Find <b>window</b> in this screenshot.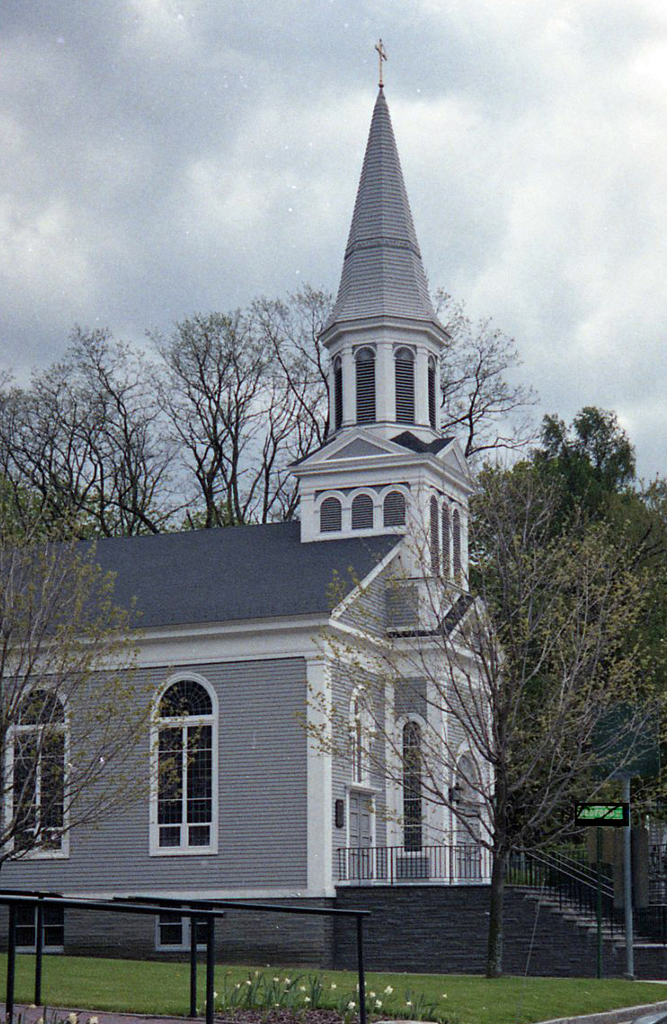
The bounding box for <b>window</b> is box=[398, 724, 428, 854].
